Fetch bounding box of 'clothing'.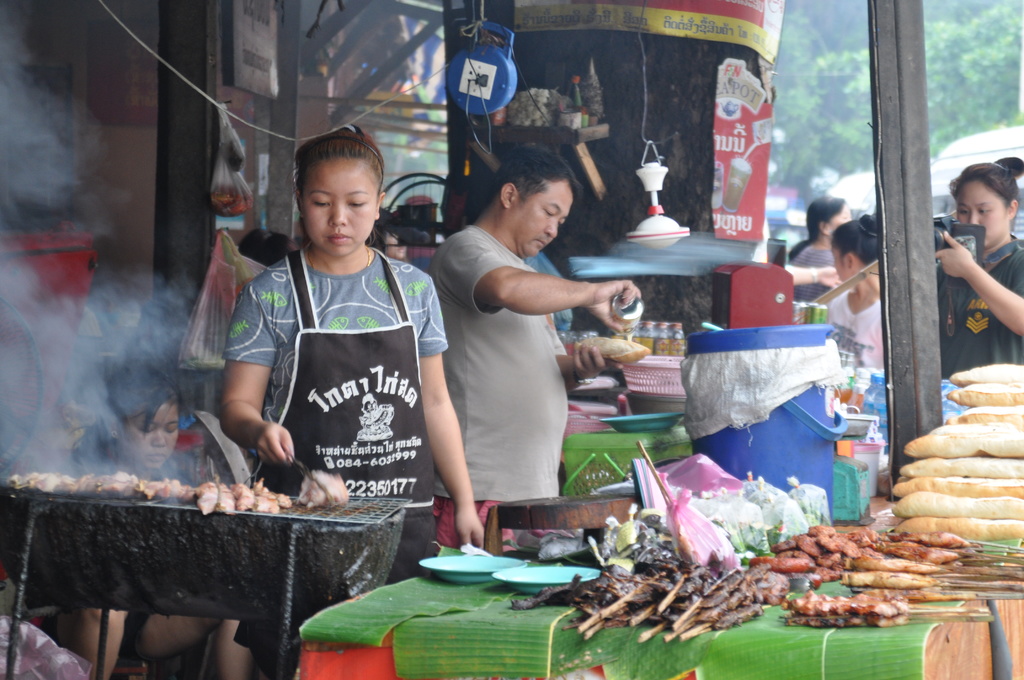
Bbox: select_region(215, 206, 461, 542).
